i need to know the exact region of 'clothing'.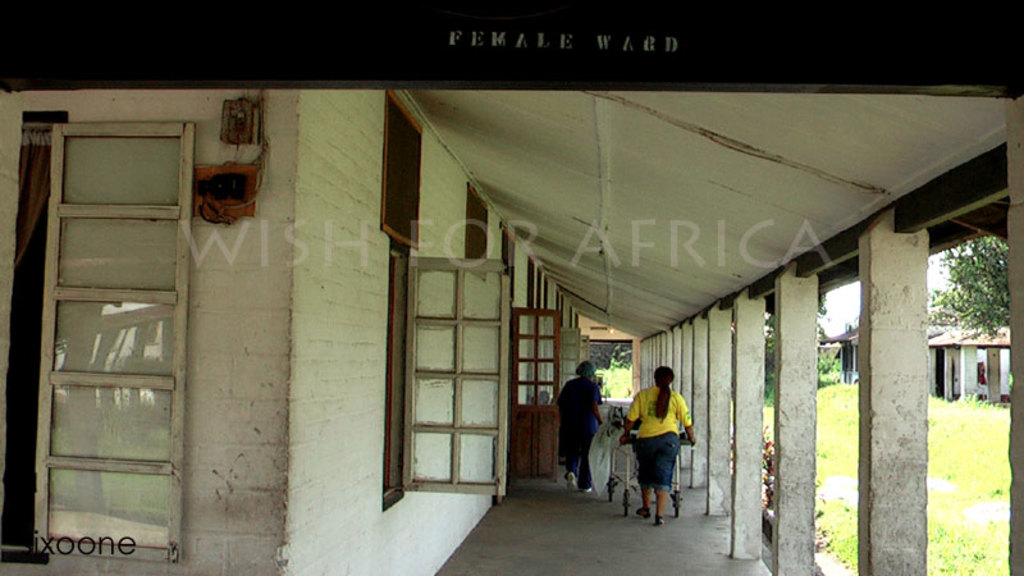
Region: region(554, 370, 600, 470).
